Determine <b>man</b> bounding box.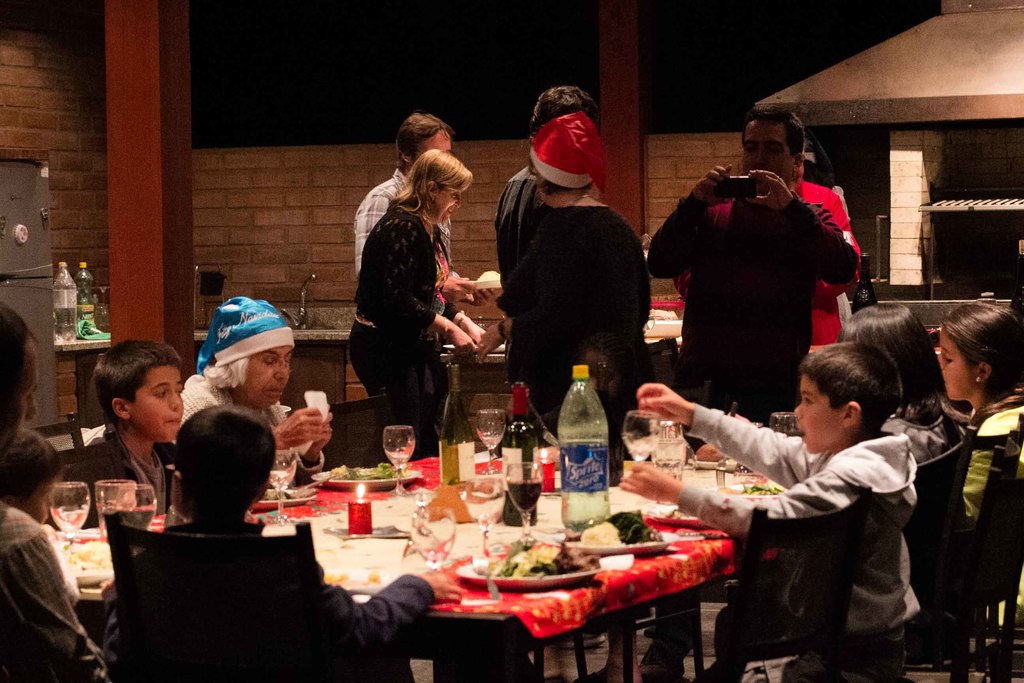
Determined: l=493, t=85, r=605, b=315.
